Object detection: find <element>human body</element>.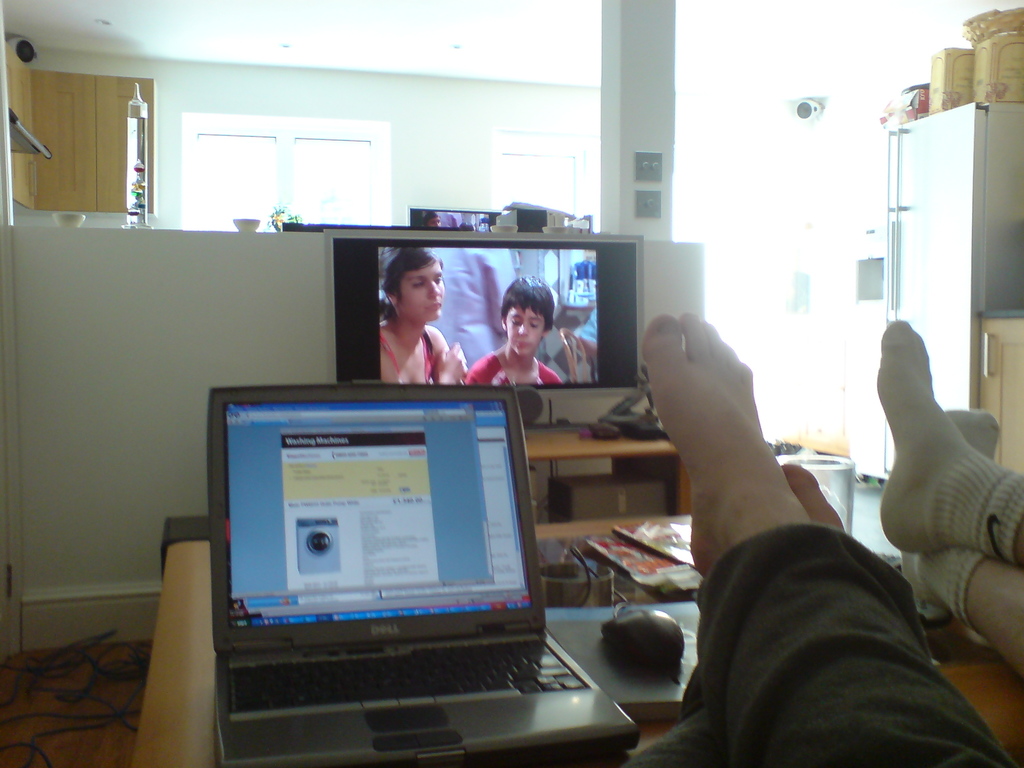
645,312,1014,767.
